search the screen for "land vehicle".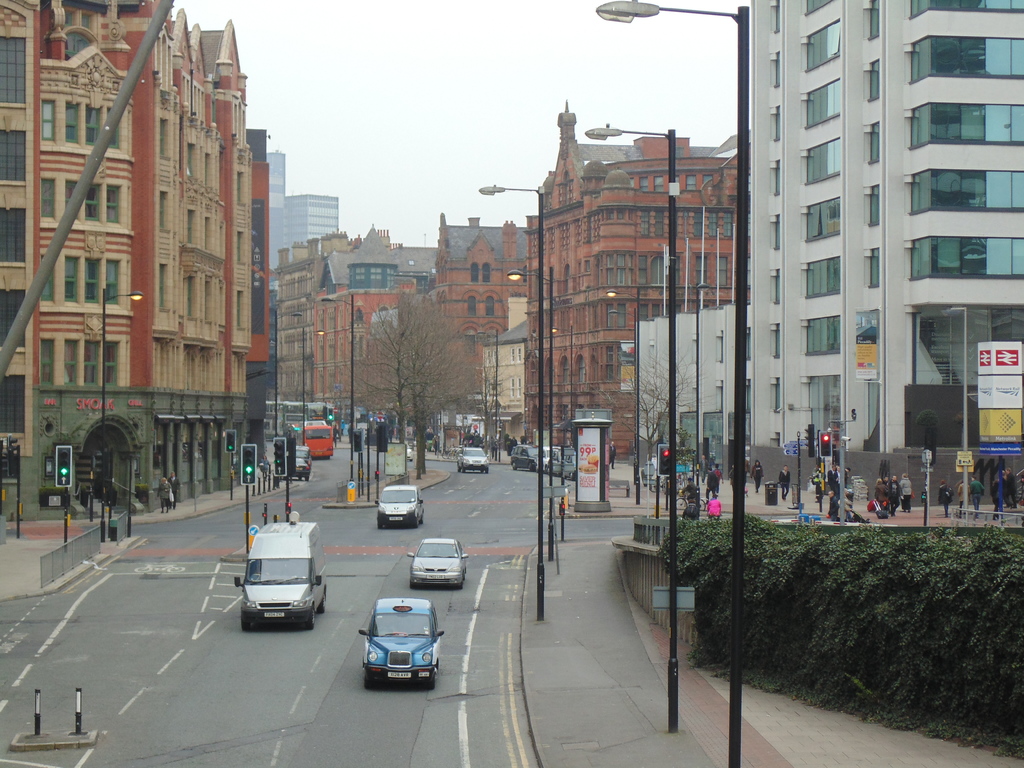
Found at BBox(456, 446, 489, 478).
